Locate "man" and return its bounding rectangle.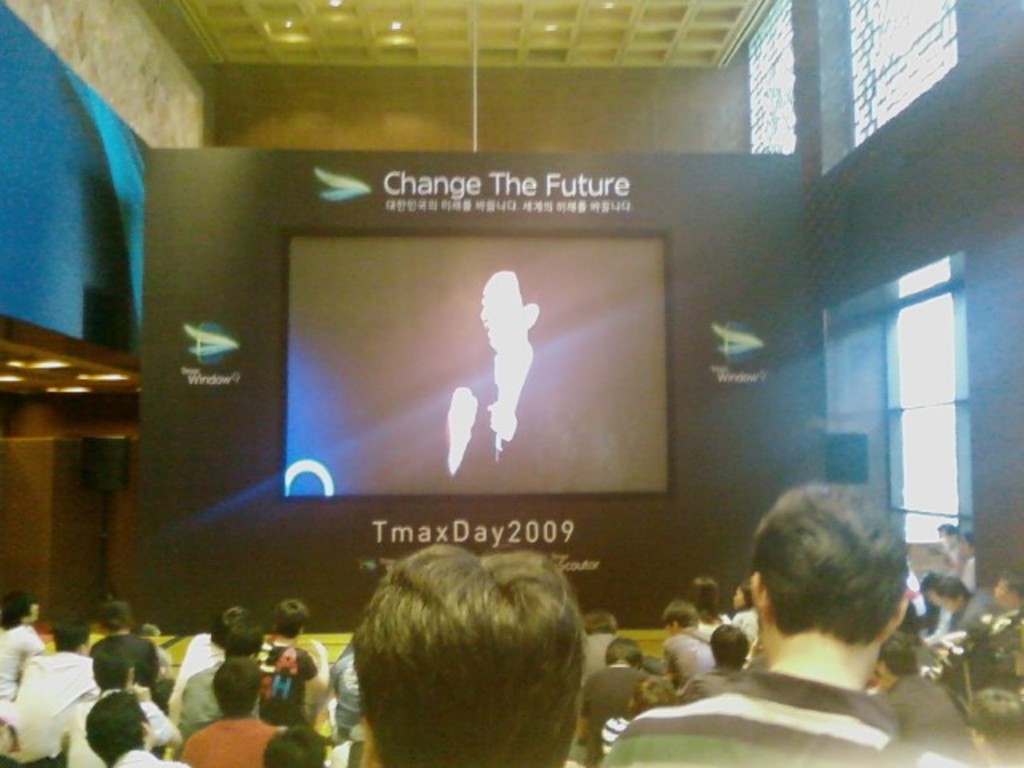
left=658, top=603, right=714, bottom=690.
